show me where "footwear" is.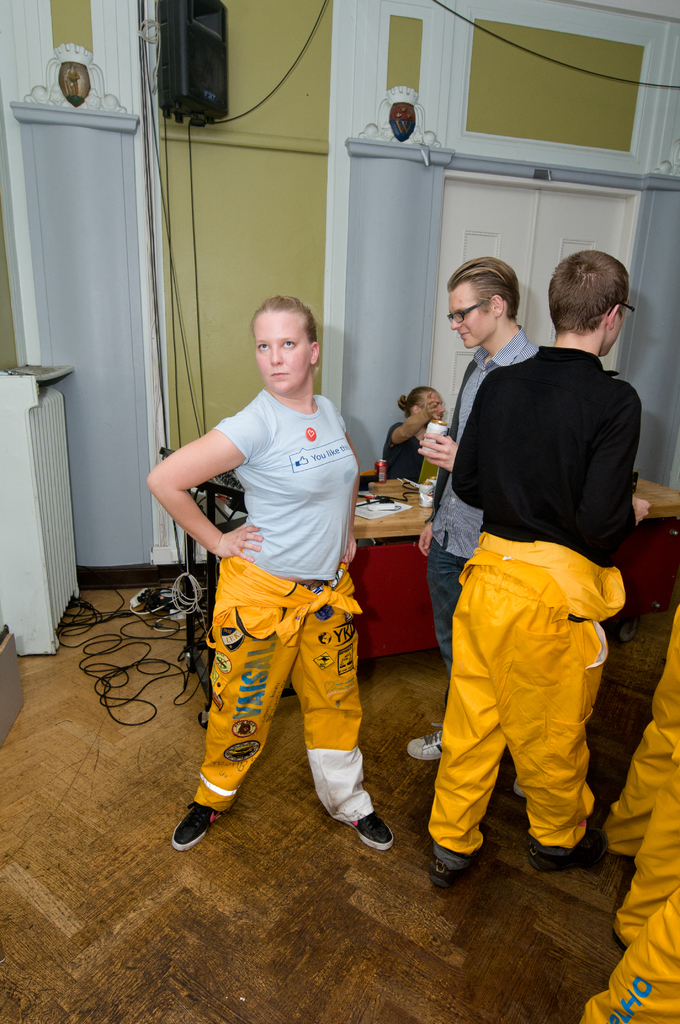
"footwear" is at crop(406, 728, 441, 764).
